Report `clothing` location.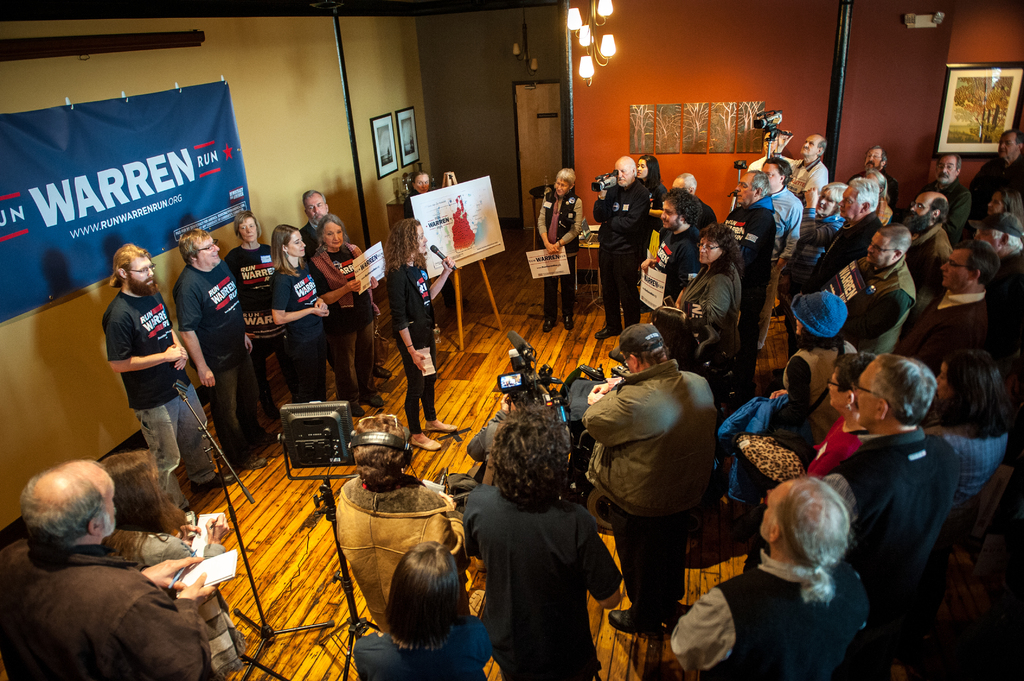
Report: box(454, 450, 605, 671).
